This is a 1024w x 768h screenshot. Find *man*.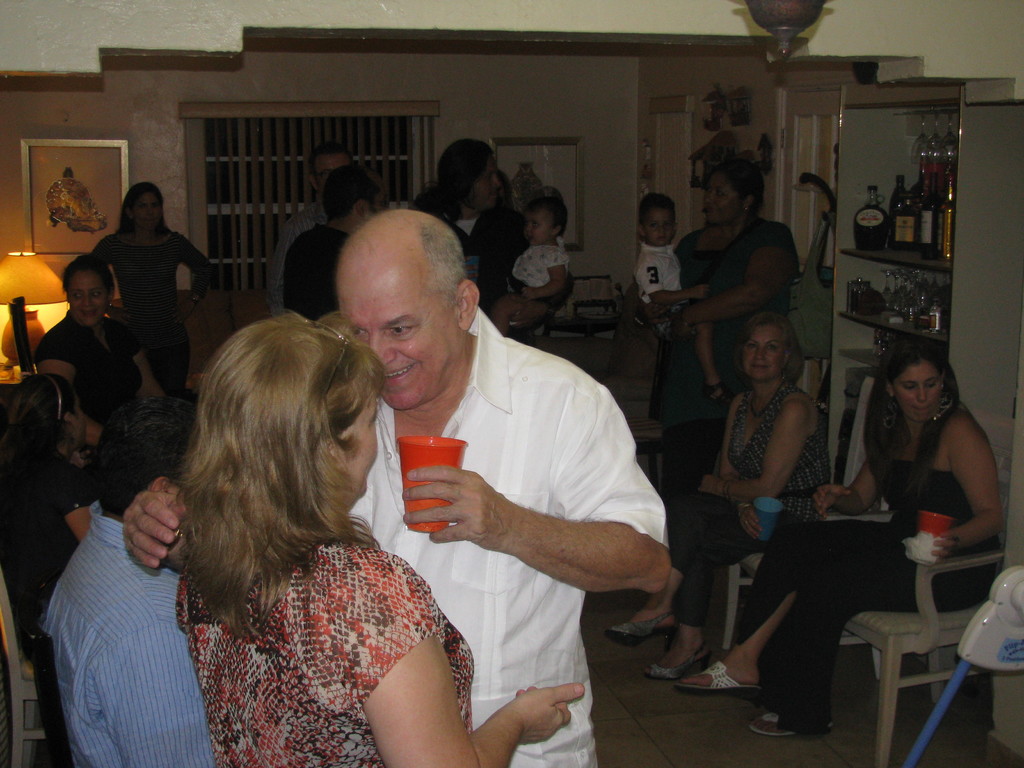
Bounding box: [304, 208, 669, 740].
